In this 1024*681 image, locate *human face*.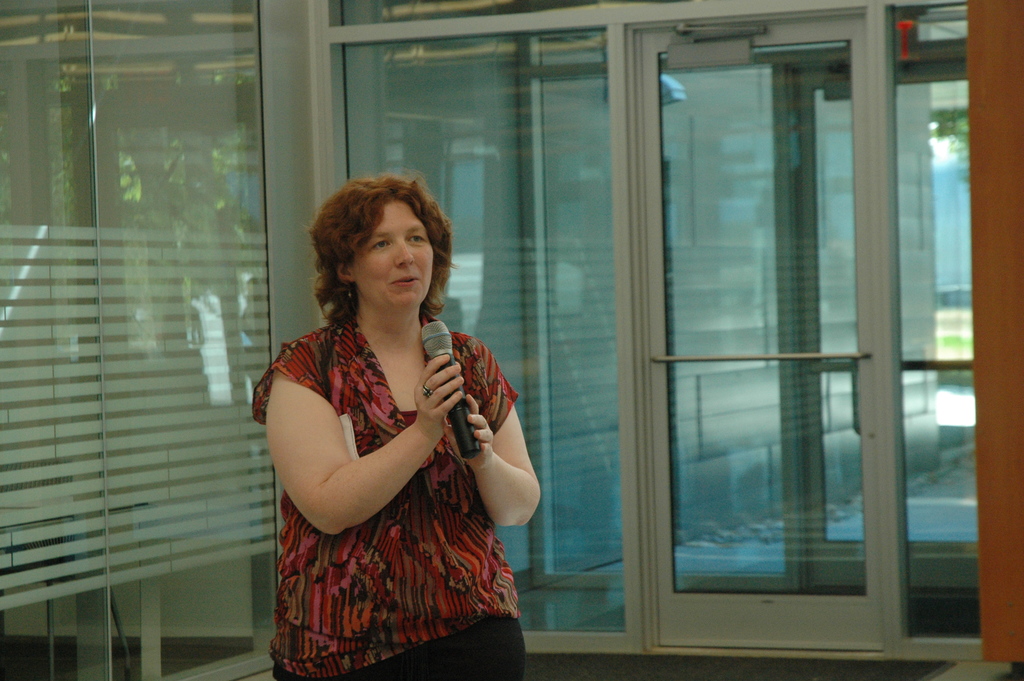
Bounding box: {"x1": 350, "y1": 203, "x2": 433, "y2": 303}.
